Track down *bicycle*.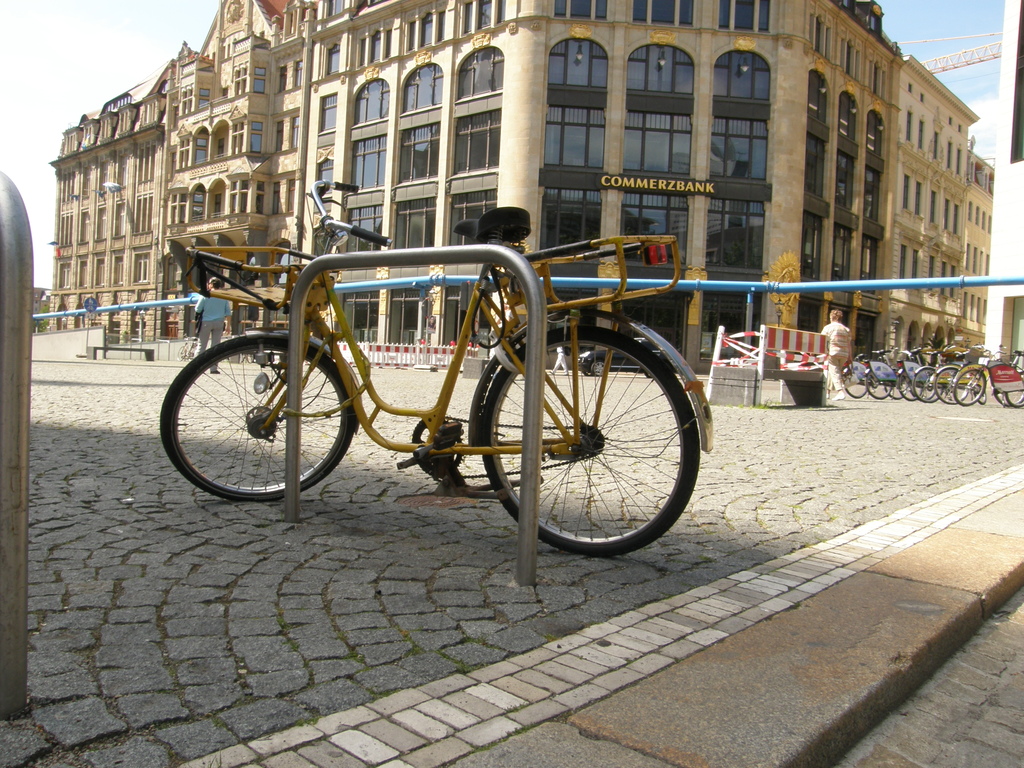
Tracked to 185, 342, 196, 359.
